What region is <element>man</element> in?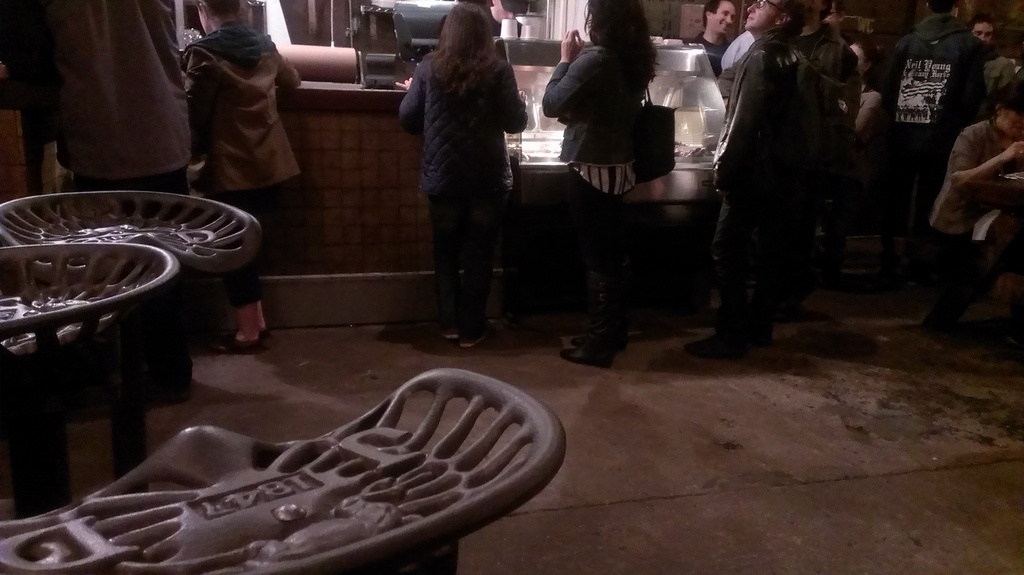
699, 5, 835, 366.
